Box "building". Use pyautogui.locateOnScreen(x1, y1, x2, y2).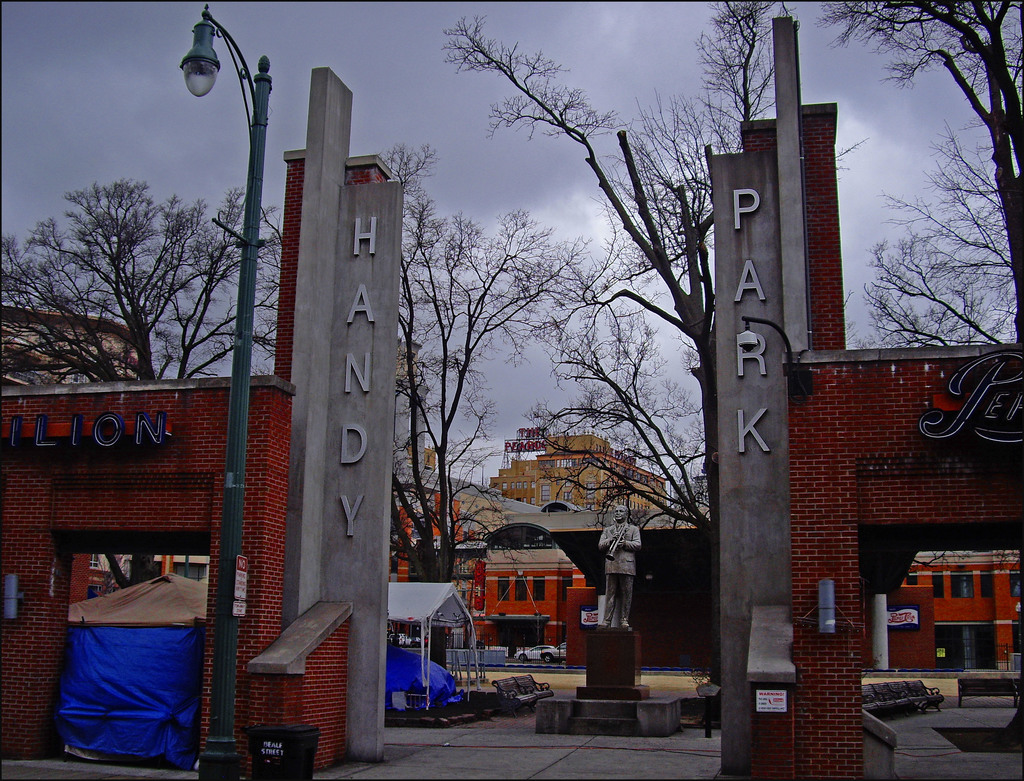
pyautogui.locateOnScreen(486, 431, 676, 519).
